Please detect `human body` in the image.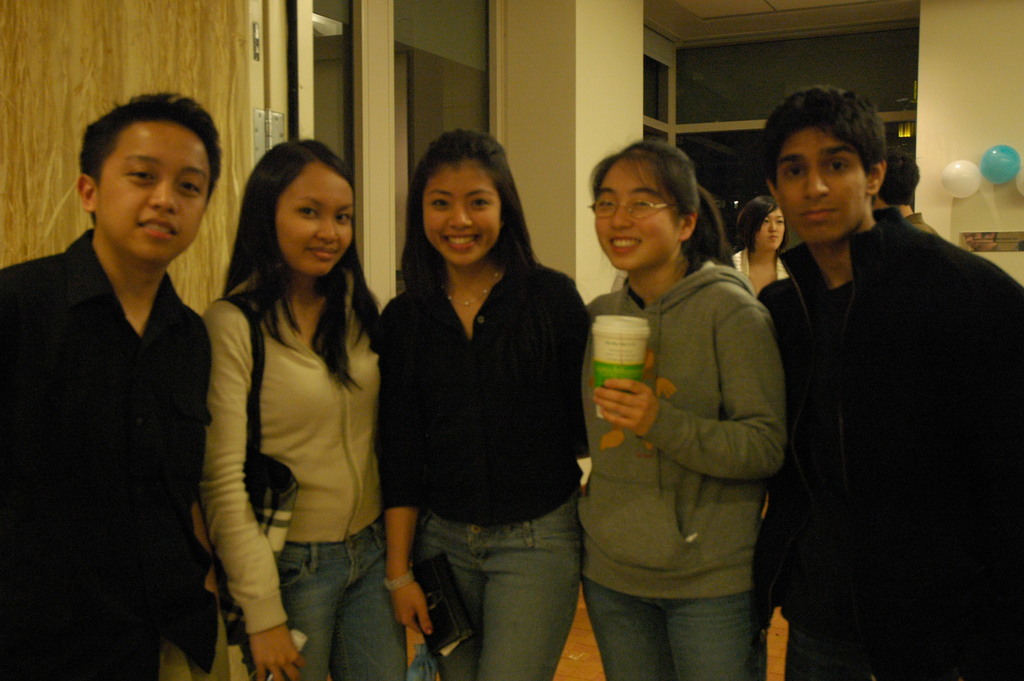
<region>380, 256, 589, 680</region>.
